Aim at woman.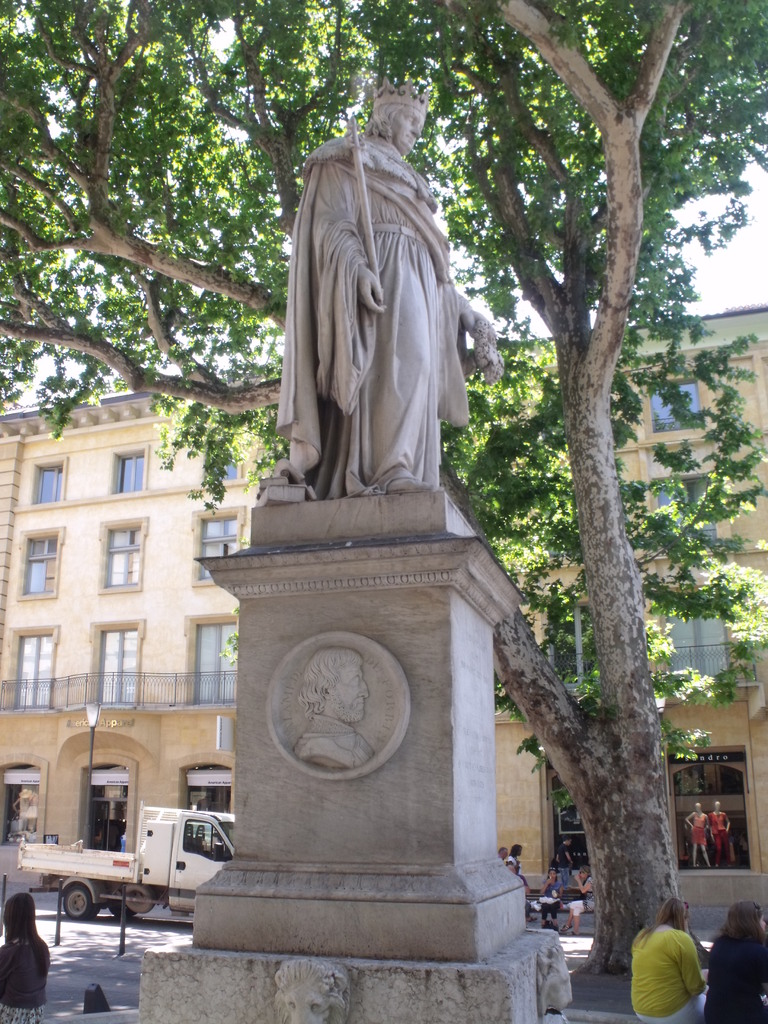
Aimed at Rect(702, 894, 767, 1023).
